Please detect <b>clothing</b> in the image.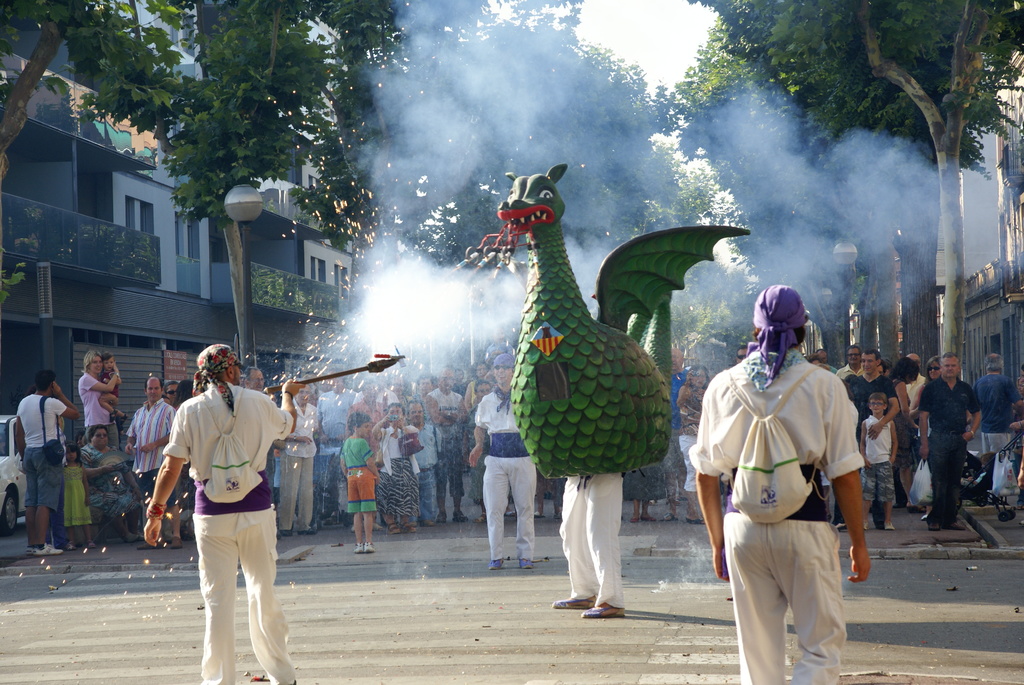
x1=559, y1=466, x2=626, y2=617.
